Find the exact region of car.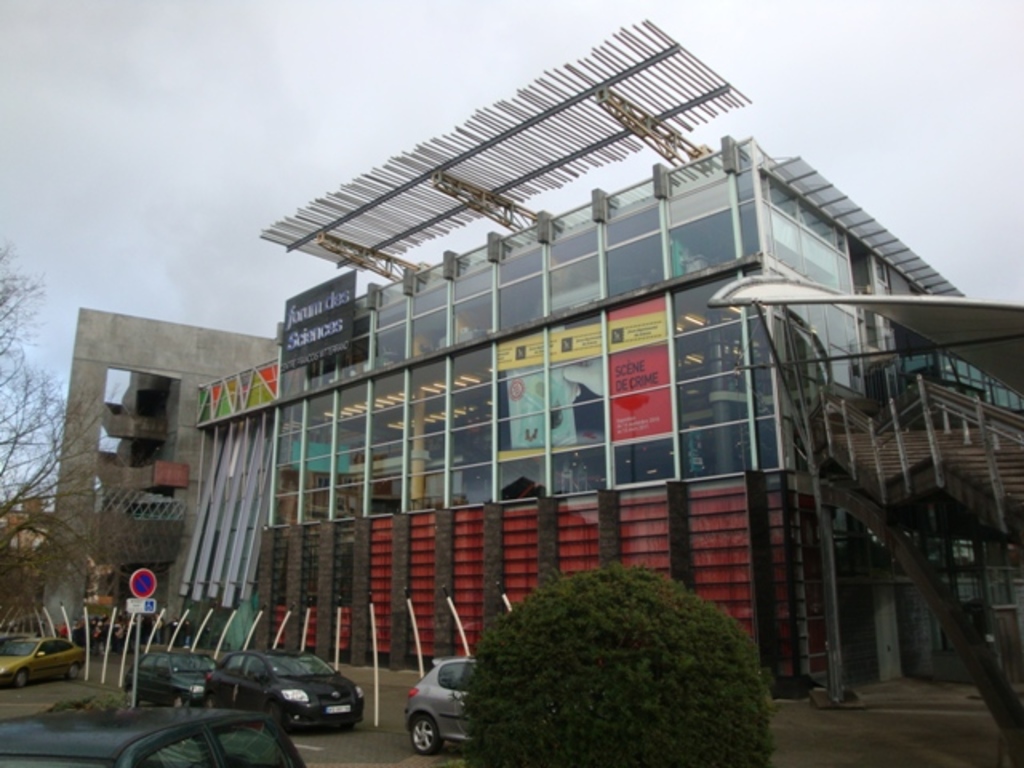
Exact region: <box>122,646,216,706</box>.
